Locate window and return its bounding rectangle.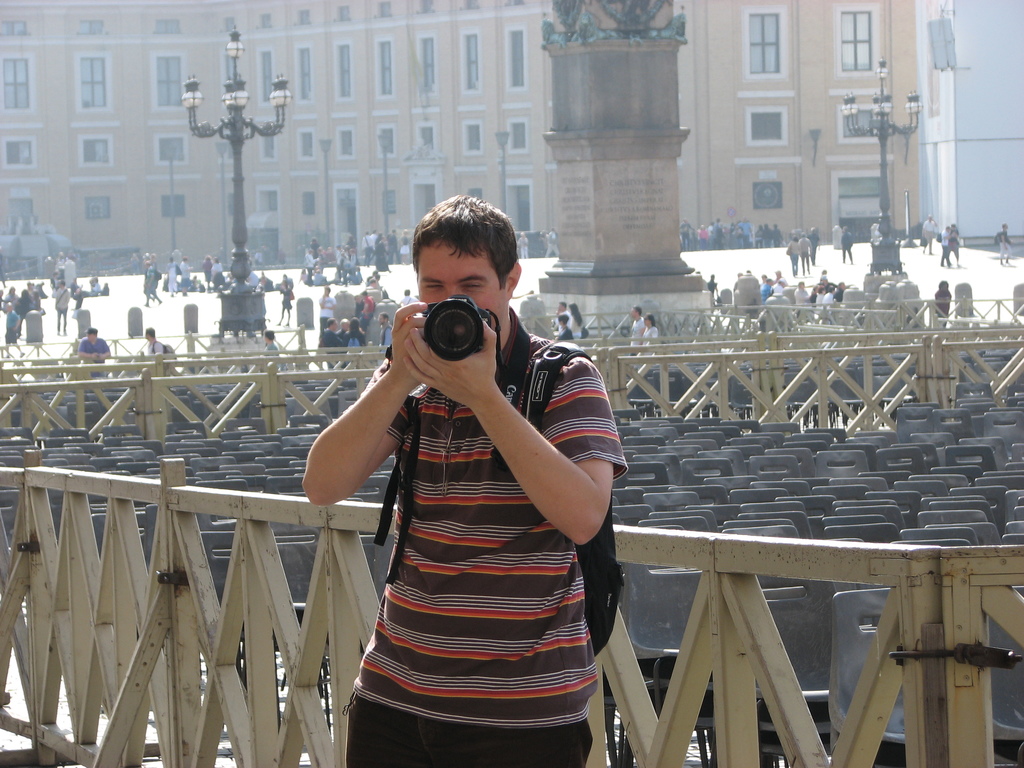
bbox(465, 36, 479, 90).
